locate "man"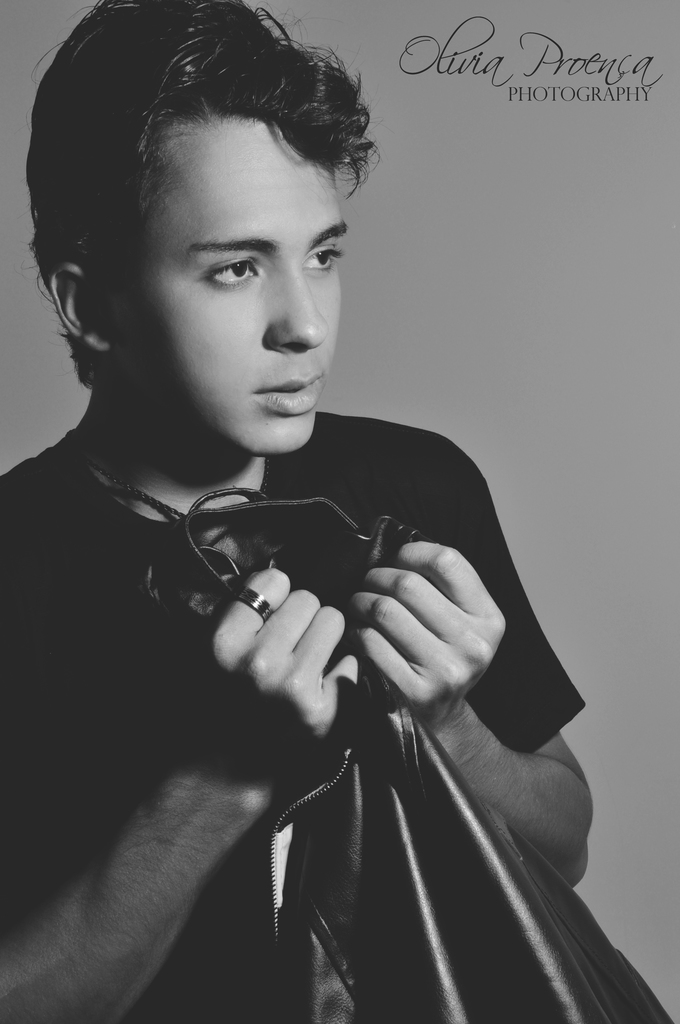
x1=85, y1=49, x2=605, y2=995
